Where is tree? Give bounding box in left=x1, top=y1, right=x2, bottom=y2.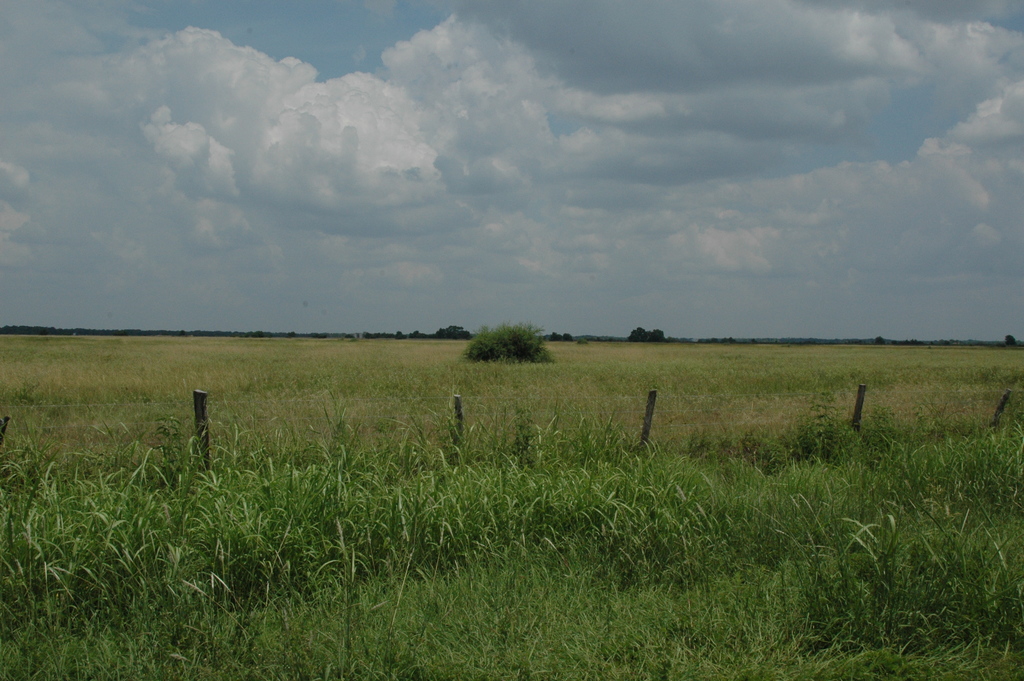
left=435, top=329, right=467, bottom=346.
